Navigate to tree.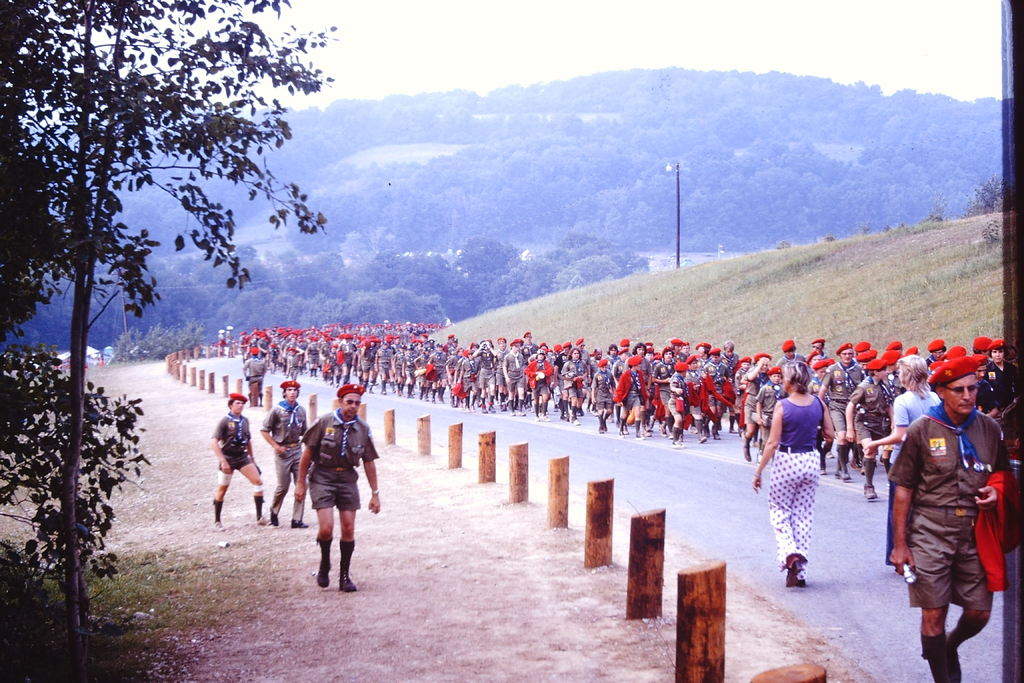
Navigation target: box=[244, 290, 299, 323].
